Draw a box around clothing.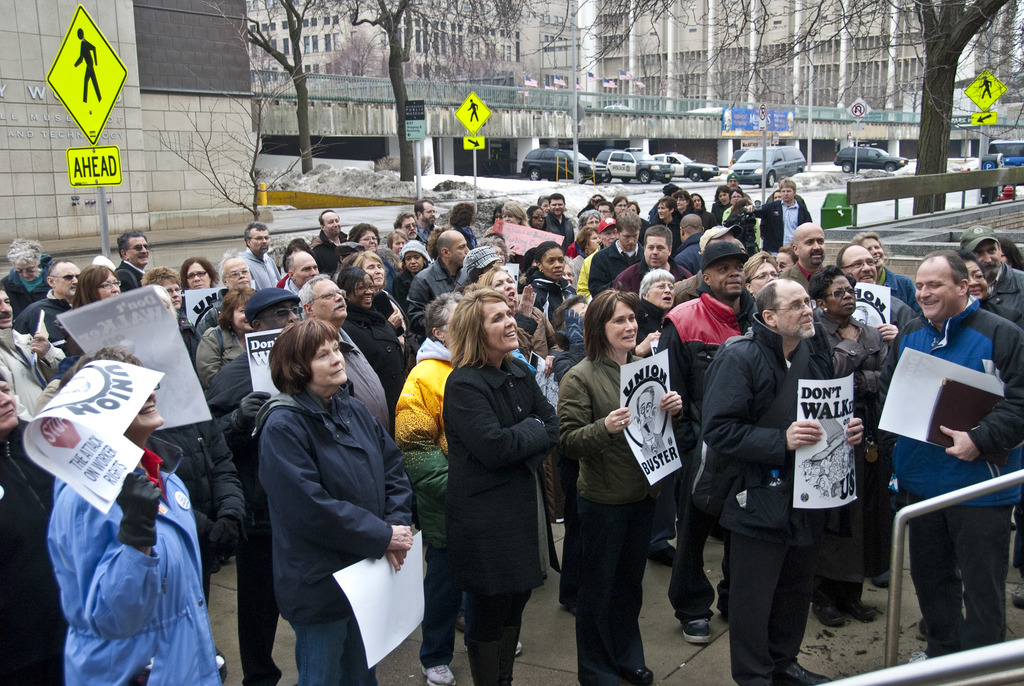
<bbox>757, 191, 815, 254</bbox>.
